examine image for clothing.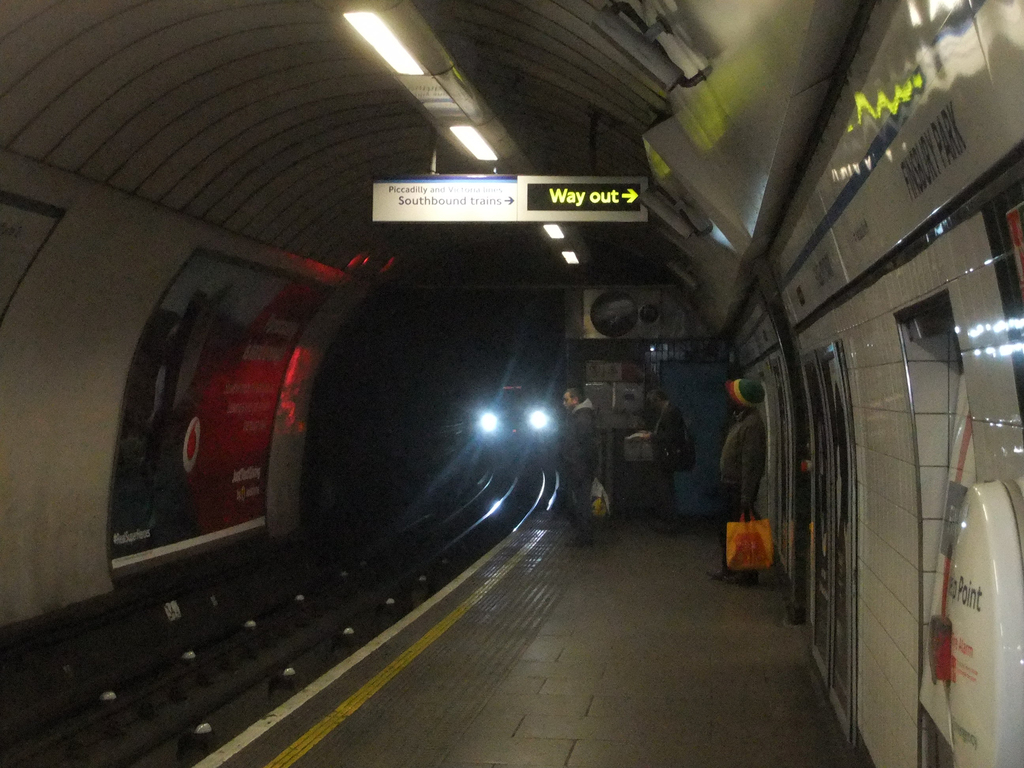
Examination result: bbox(717, 409, 767, 555).
